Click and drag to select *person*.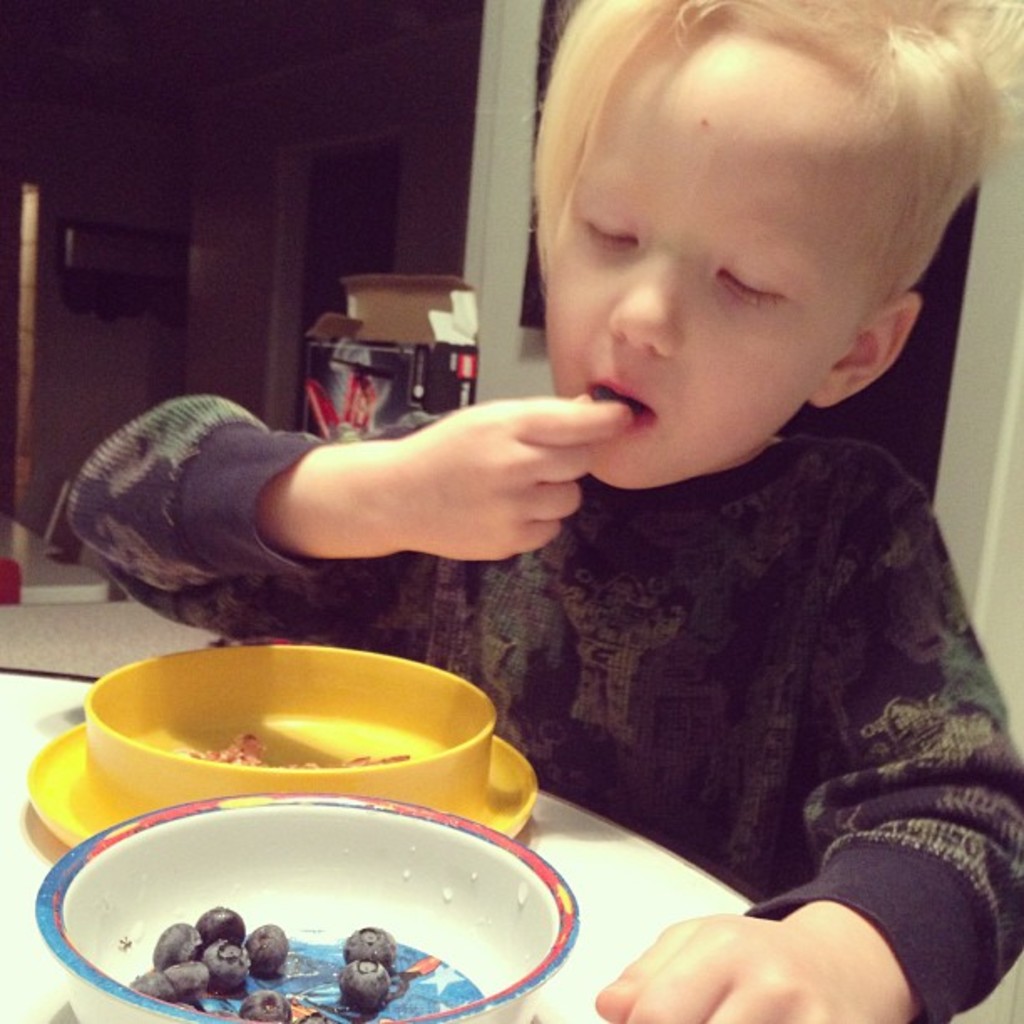
Selection: <box>248,38,999,969</box>.
